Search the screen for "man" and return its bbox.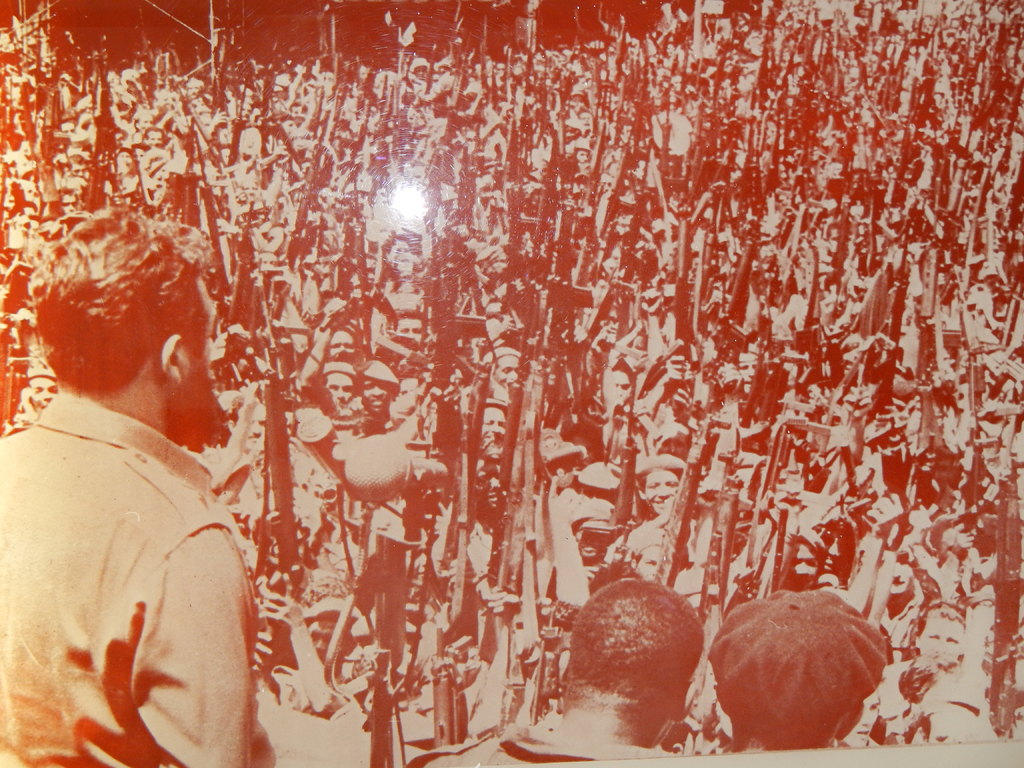
Found: left=399, top=579, right=697, bottom=767.
